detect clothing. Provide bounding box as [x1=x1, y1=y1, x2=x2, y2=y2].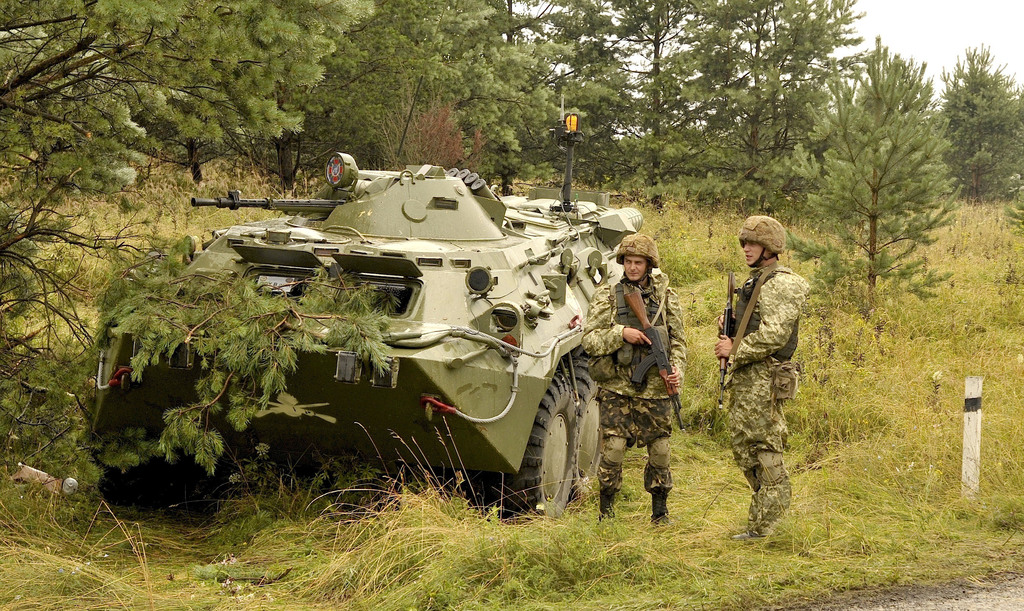
[x1=705, y1=222, x2=814, y2=538].
